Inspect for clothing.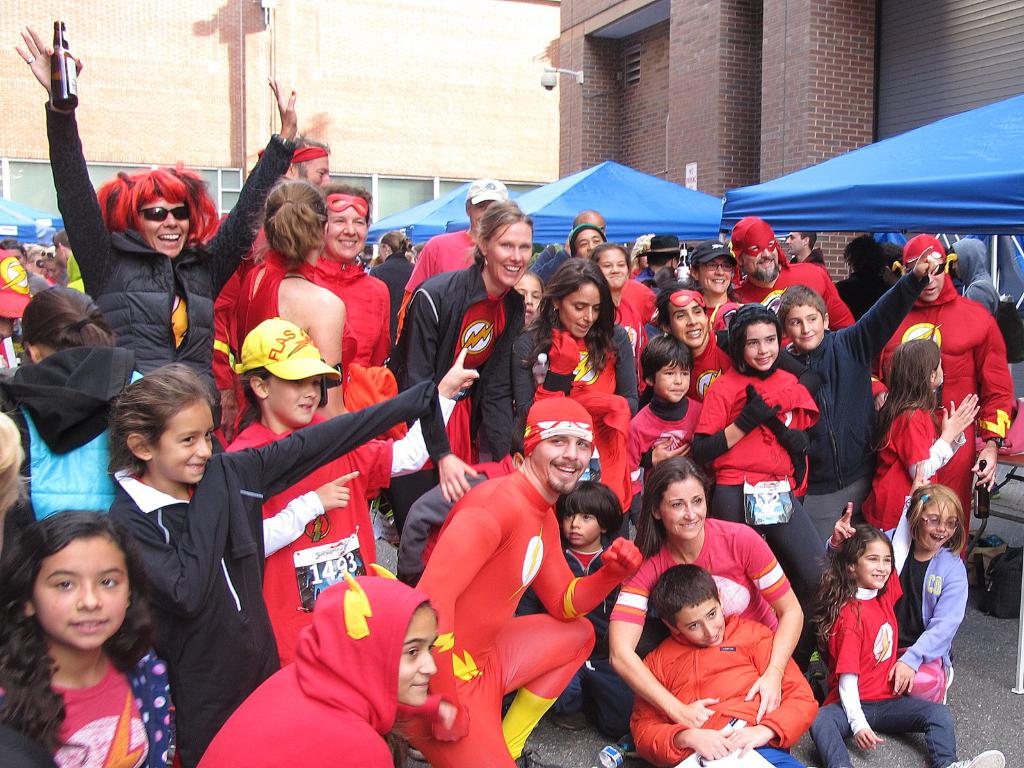
Inspection: <box>104,387,442,767</box>.
